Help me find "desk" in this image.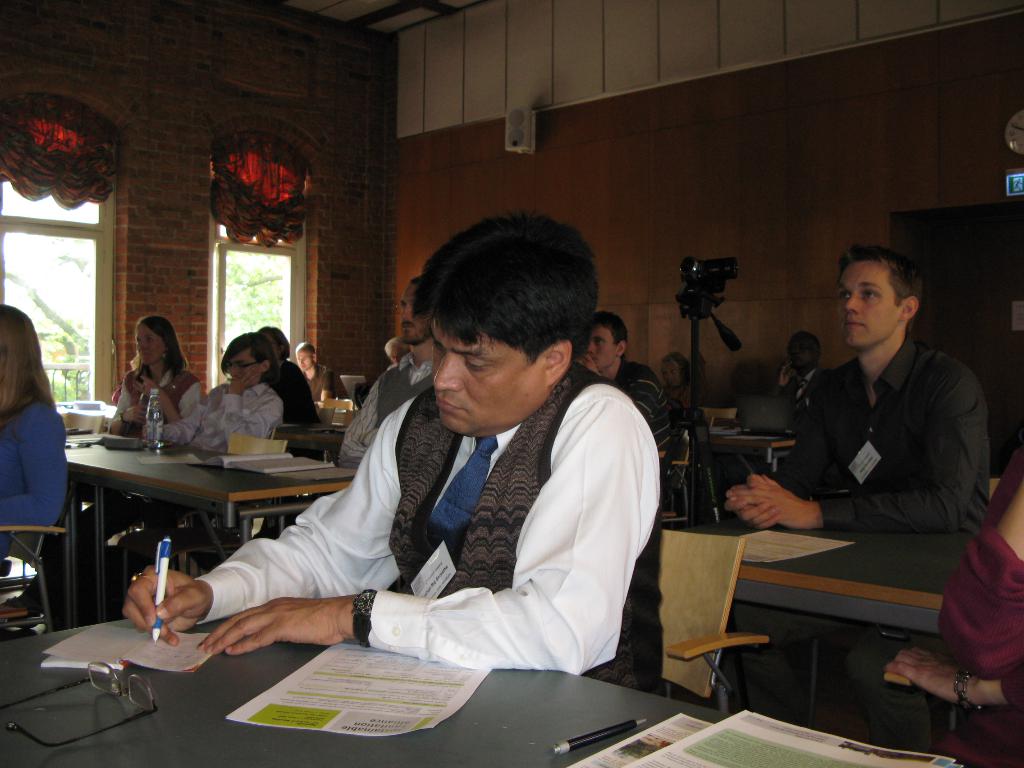
Found it: 62 423 361 627.
